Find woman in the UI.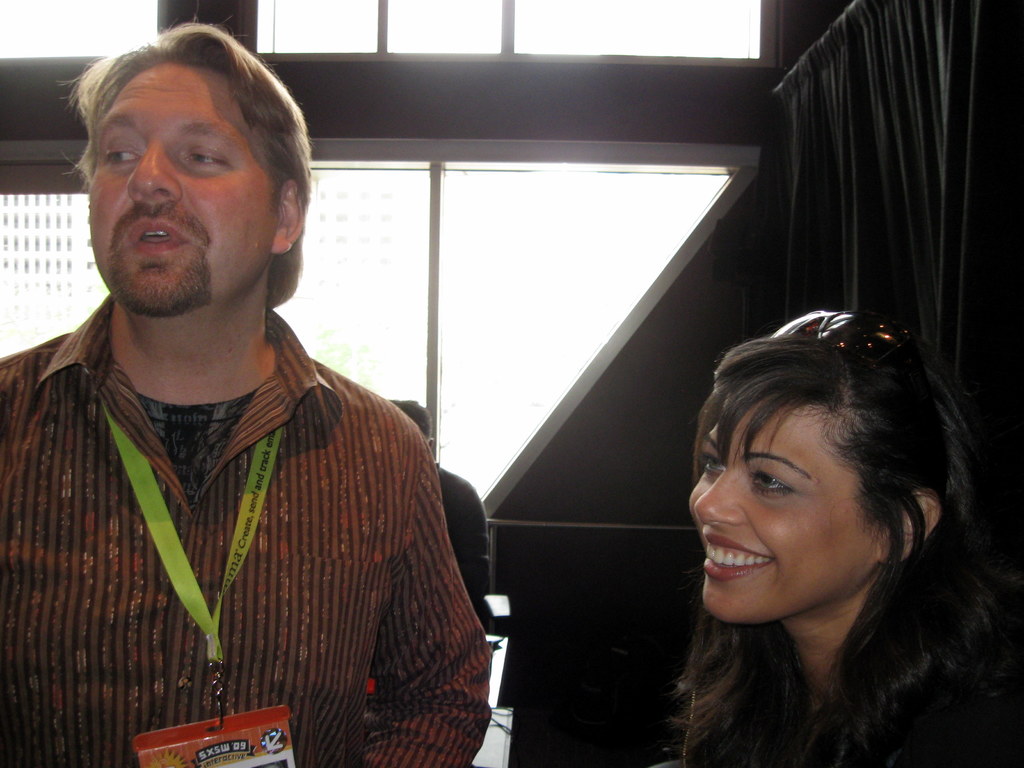
UI element at (x1=650, y1=289, x2=1023, y2=767).
